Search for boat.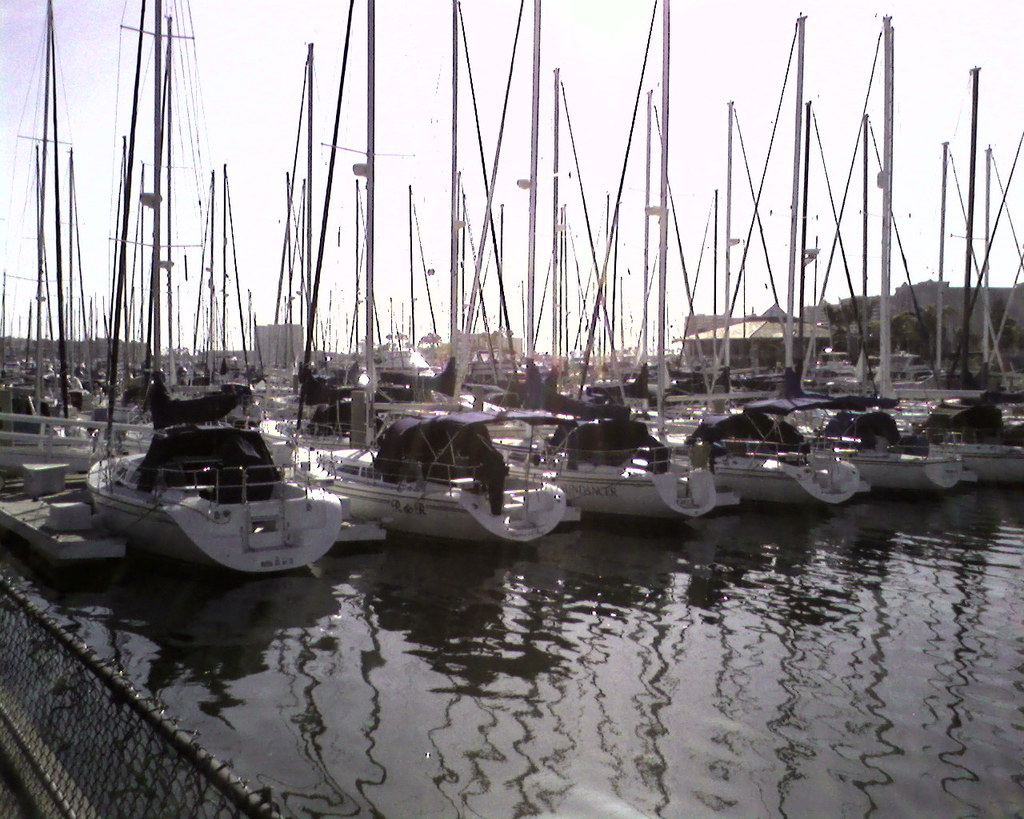
Found at locate(605, 4, 864, 505).
